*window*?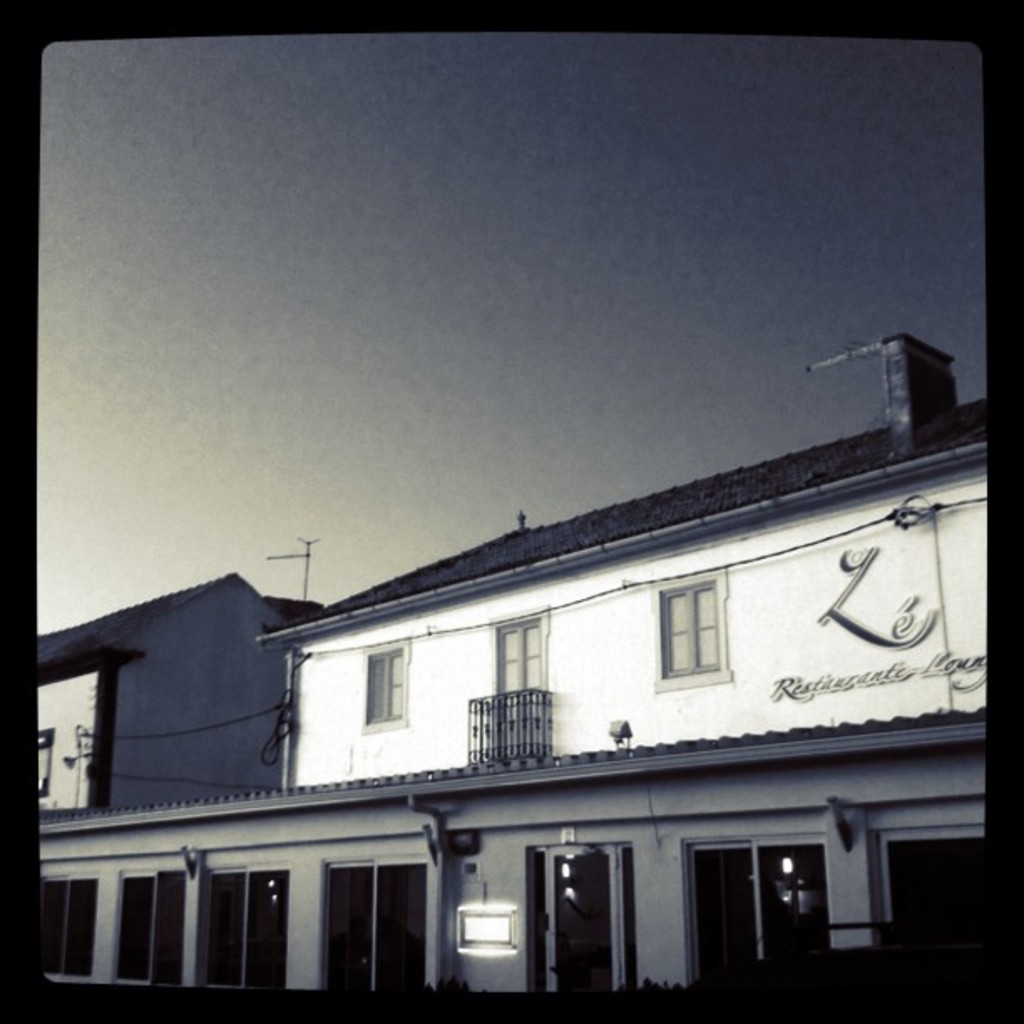
(left=110, top=857, right=186, bottom=992)
